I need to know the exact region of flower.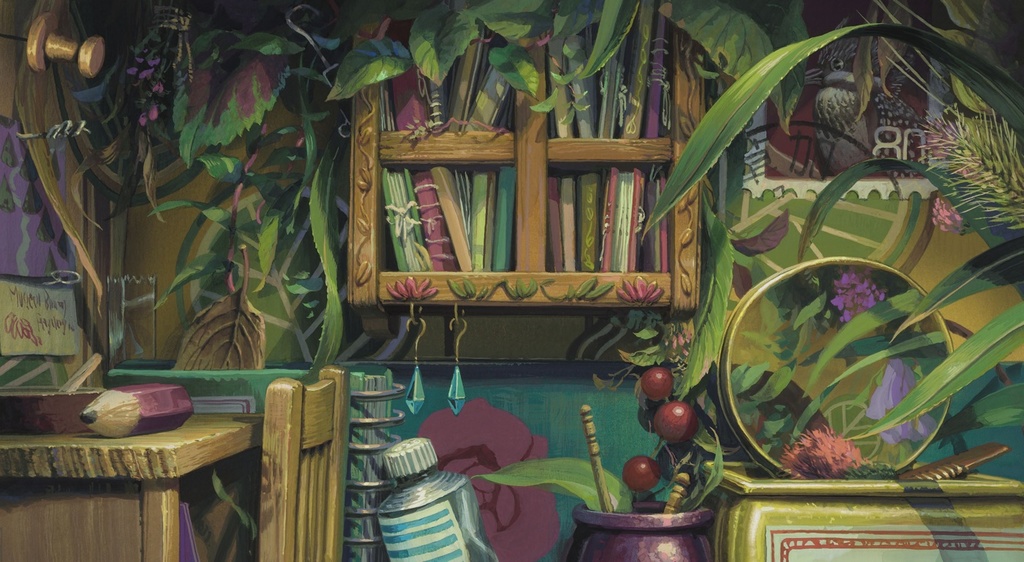
Region: region(616, 276, 662, 305).
